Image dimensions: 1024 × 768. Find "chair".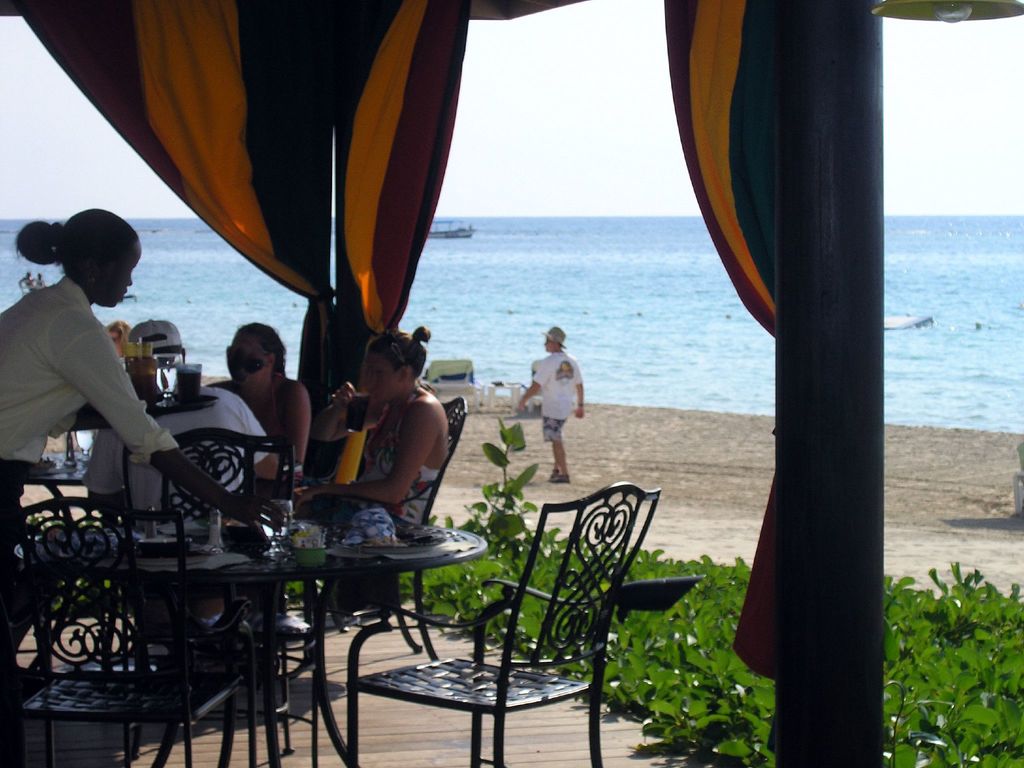
x1=351, y1=494, x2=660, y2=759.
